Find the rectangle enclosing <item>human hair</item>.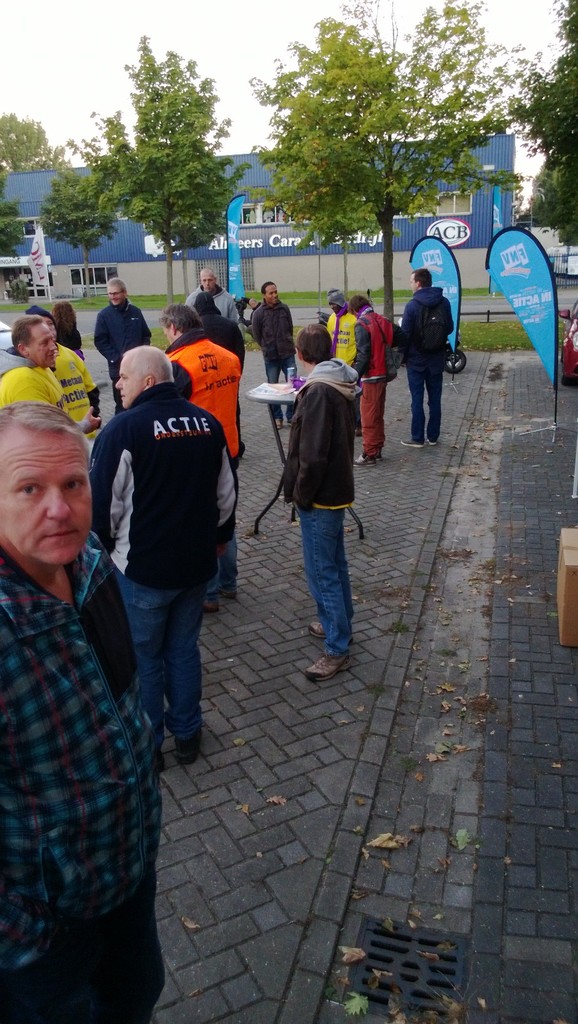
10/314/44/355.
